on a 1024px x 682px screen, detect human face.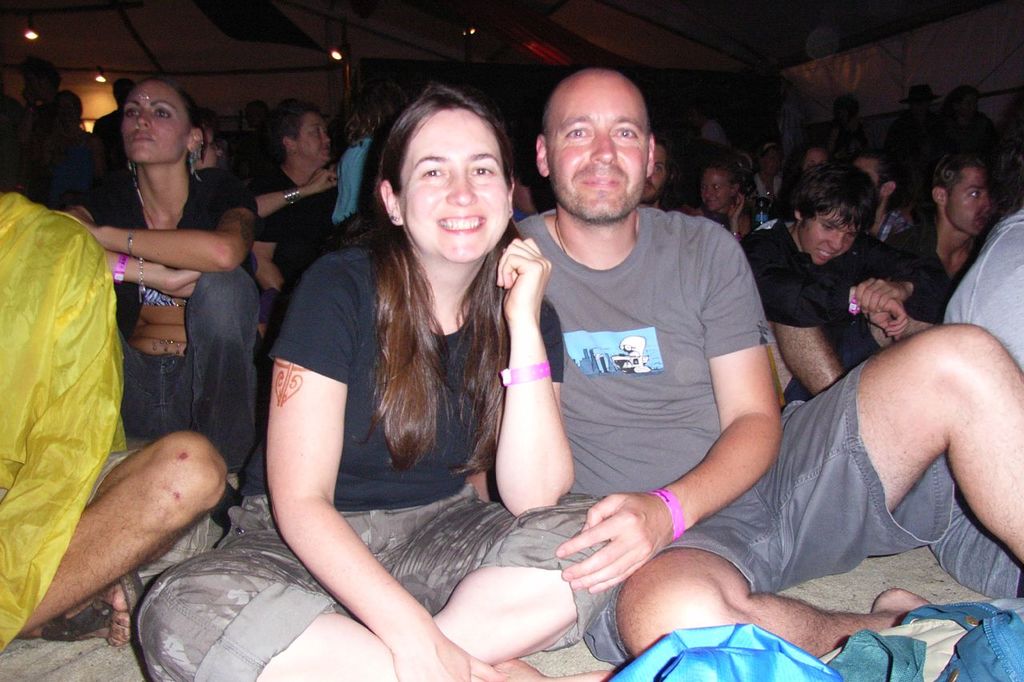
[x1=803, y1=207, x2=862, y2=261].
